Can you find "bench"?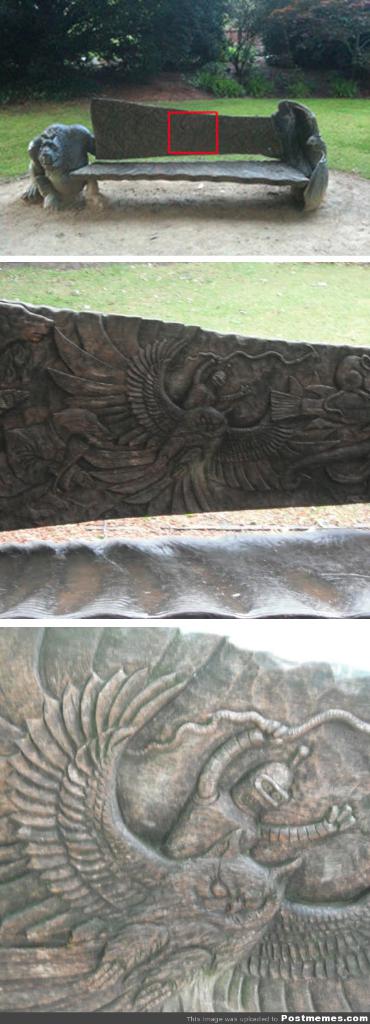
Yes, bounding box: [left=0, top=93, right=352, bottom=213].
